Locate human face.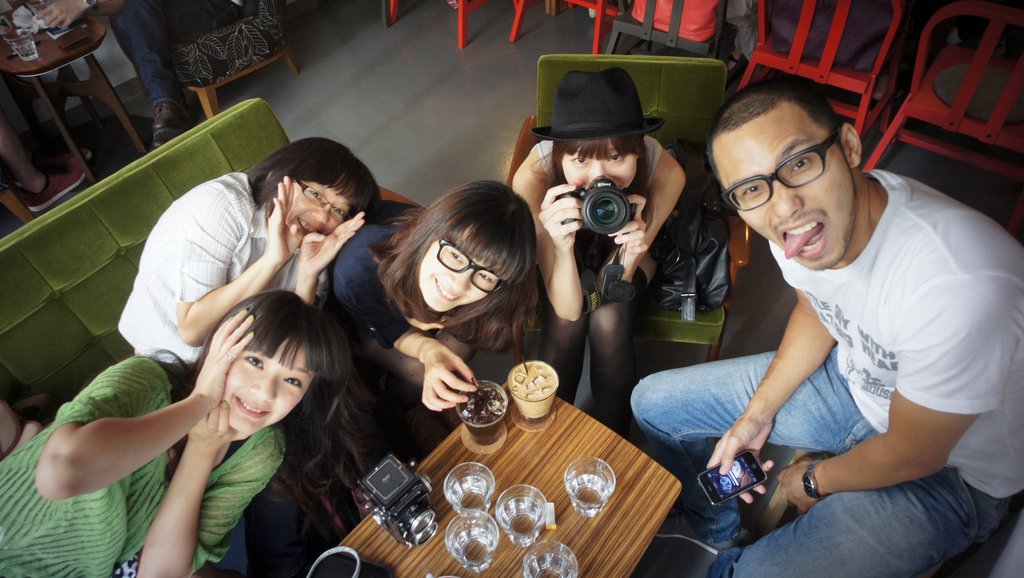
Bounding box: (561, 139, 637, 194).
